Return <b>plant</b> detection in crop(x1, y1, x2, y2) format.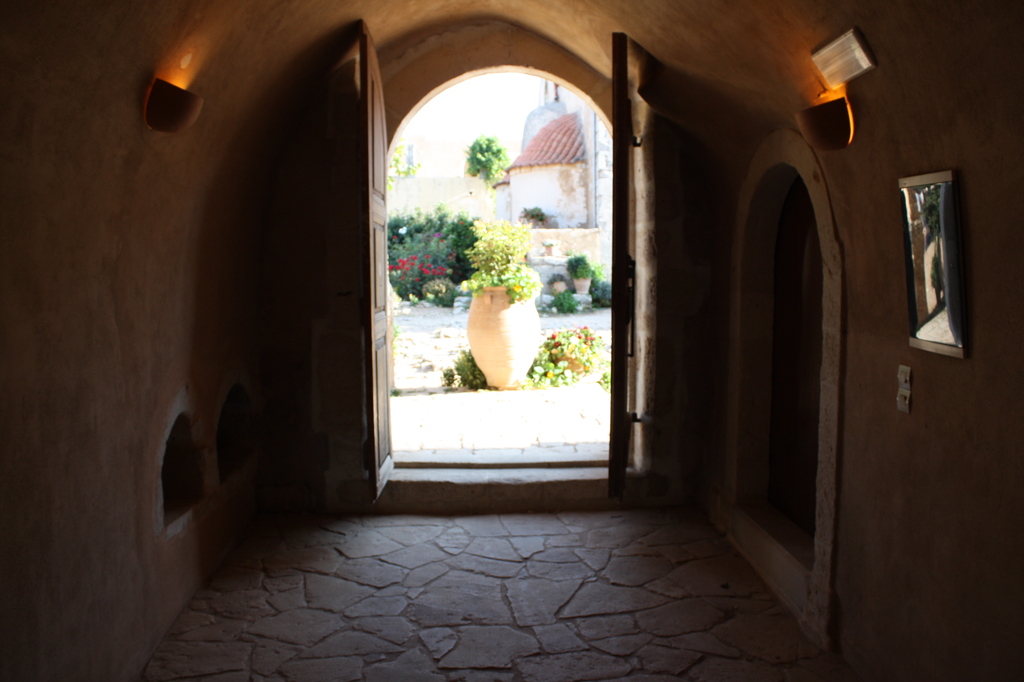
crop(383, 202, 478, 284).
